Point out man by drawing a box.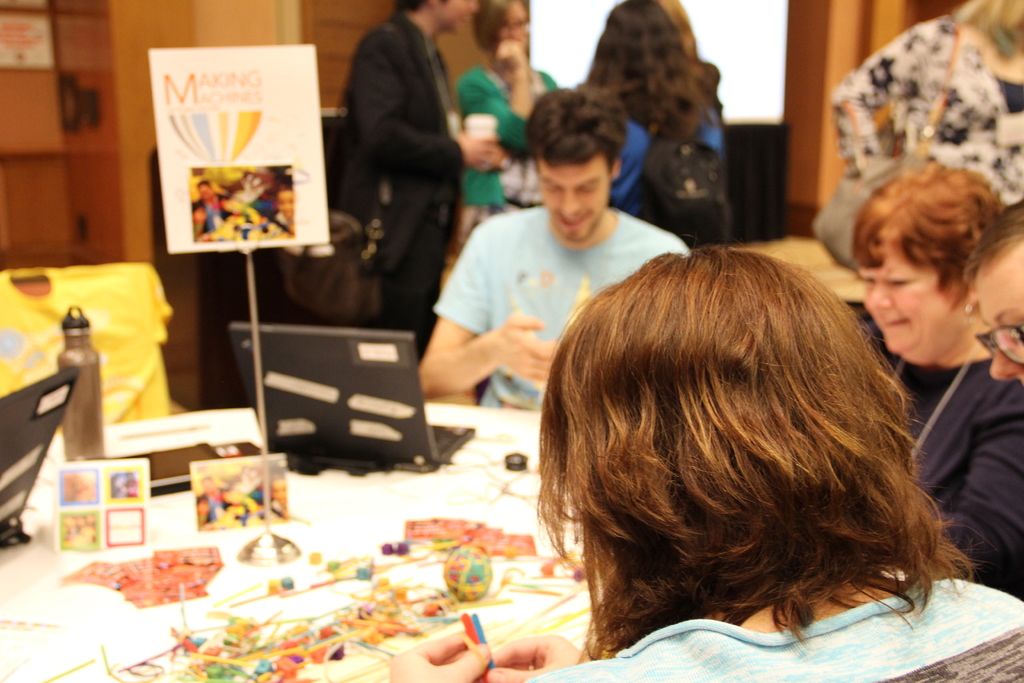
(x1=316, y1=3, x2=506, y2=313).
